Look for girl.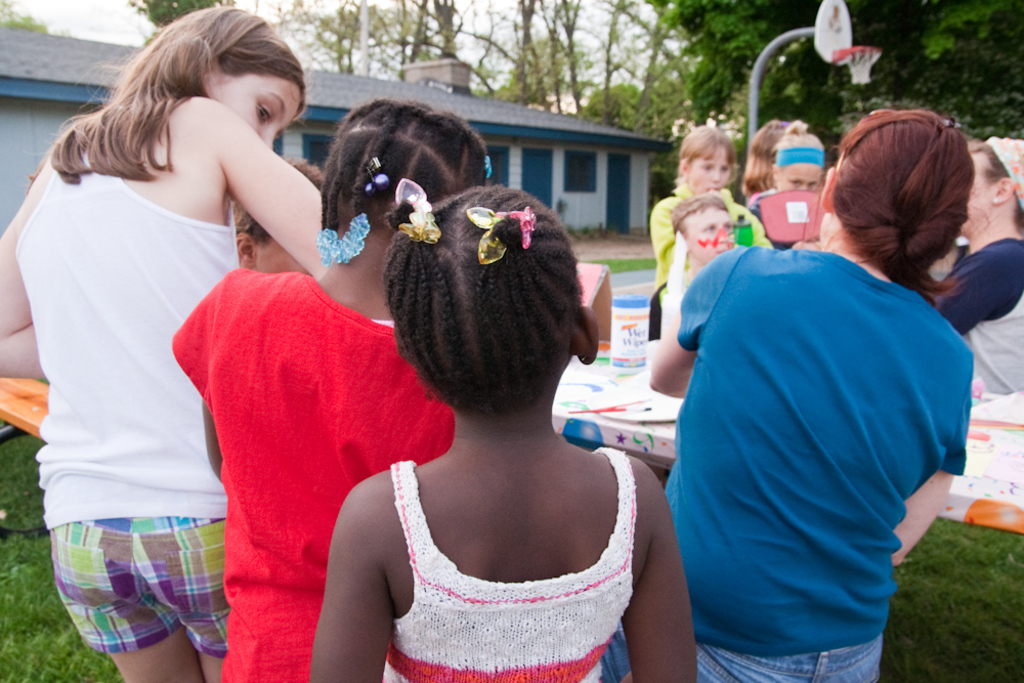
Found: 0 1 332 682.
